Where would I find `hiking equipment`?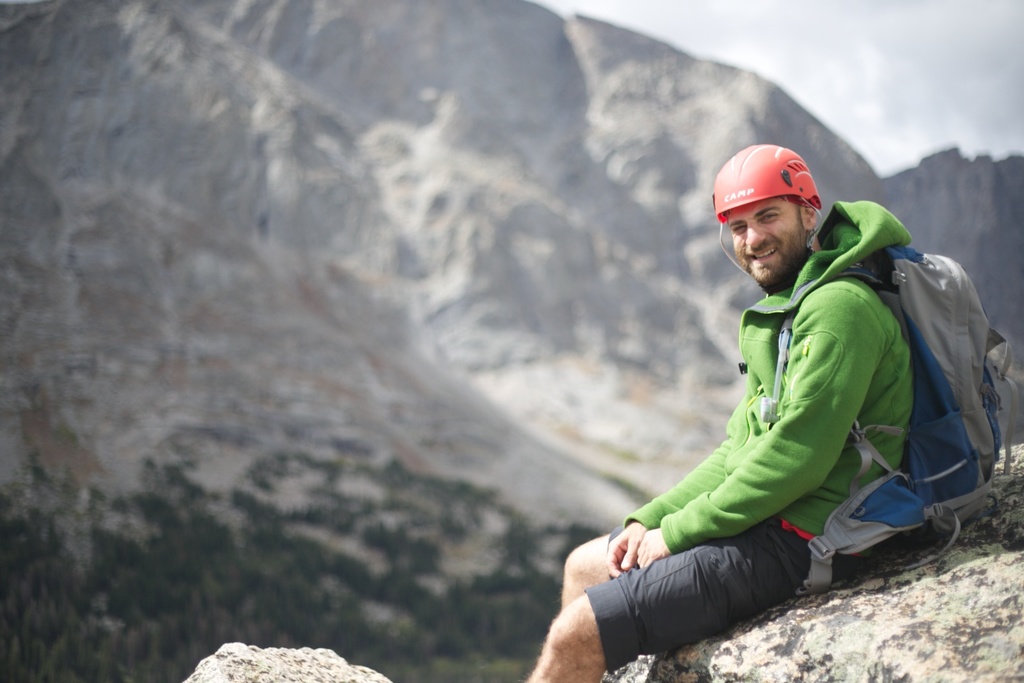
At (x1=769, y1=252, x2=1018, y2=591).
